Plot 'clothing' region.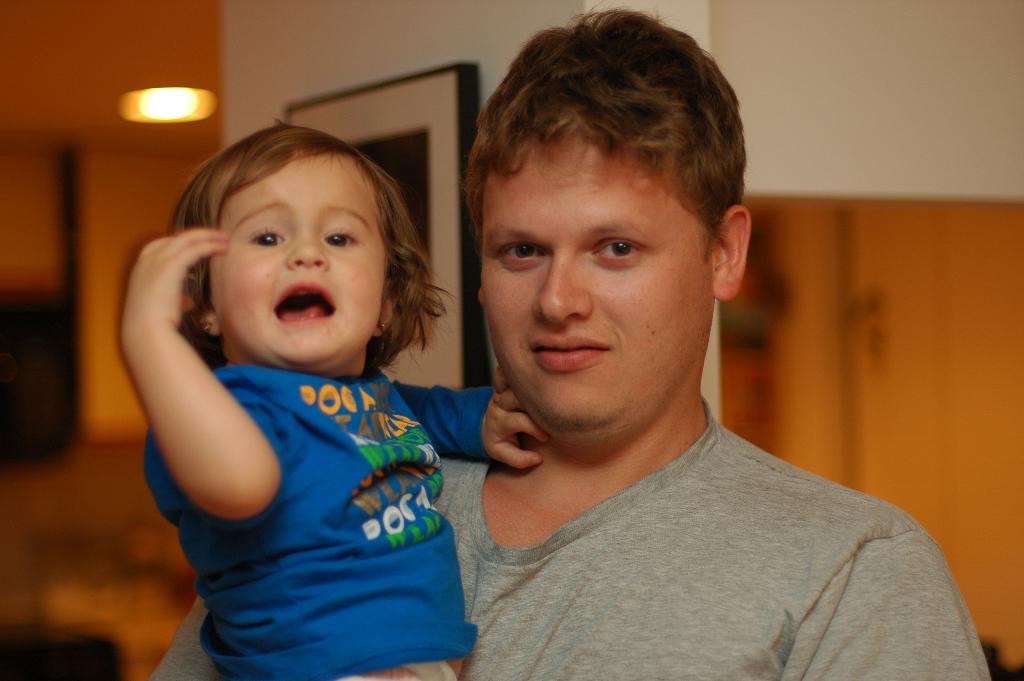
Plotted at x1=157, y1=404, x2=996, y2=680.
